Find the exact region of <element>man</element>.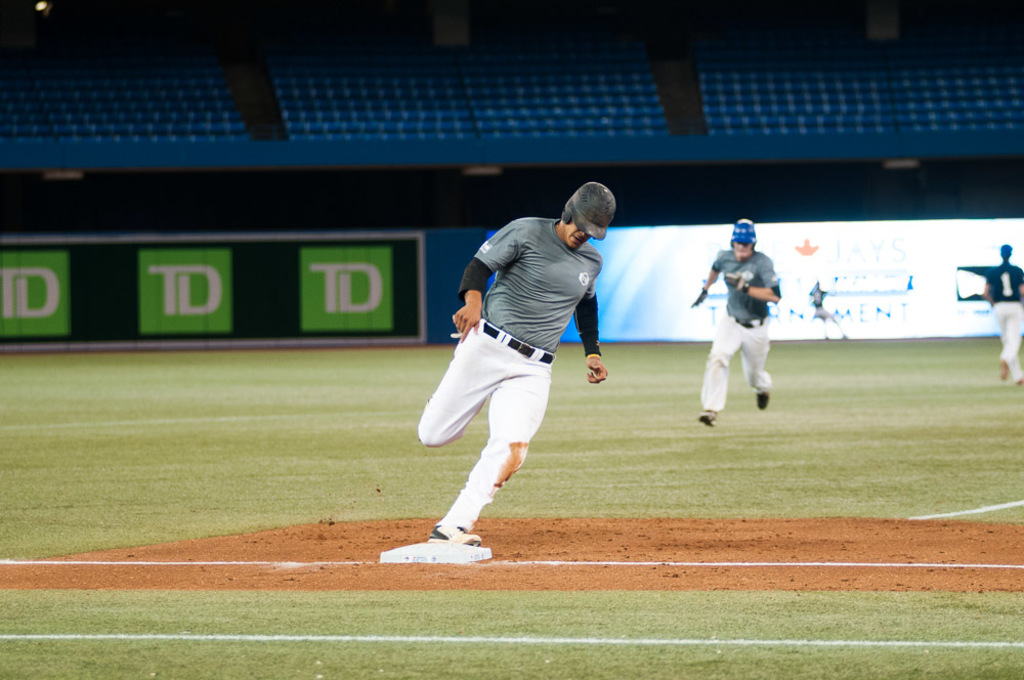
Exact region: l=984, t=244, r=1023, b=390.
